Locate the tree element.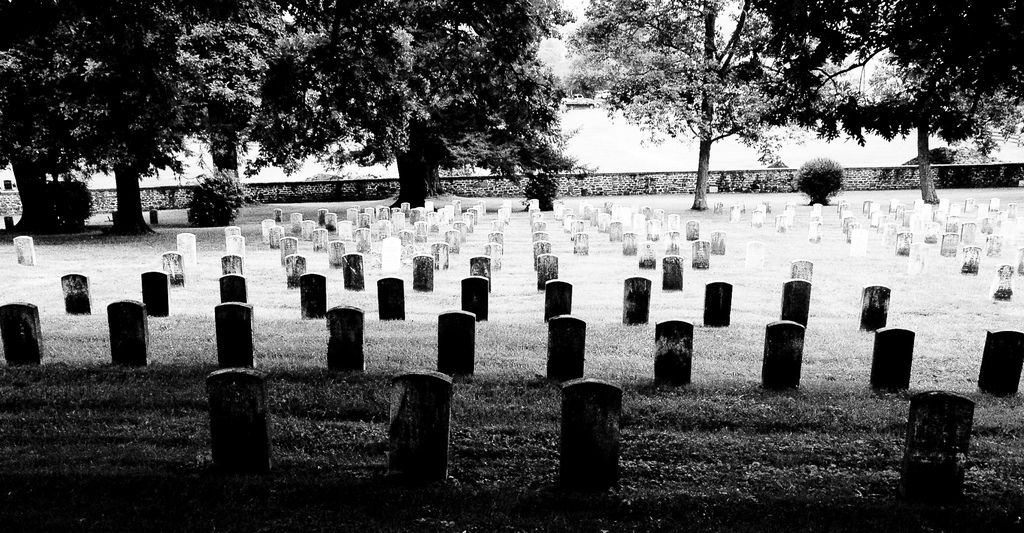
Element bbox: [left=572, top=0, right=793, bottom=208].
